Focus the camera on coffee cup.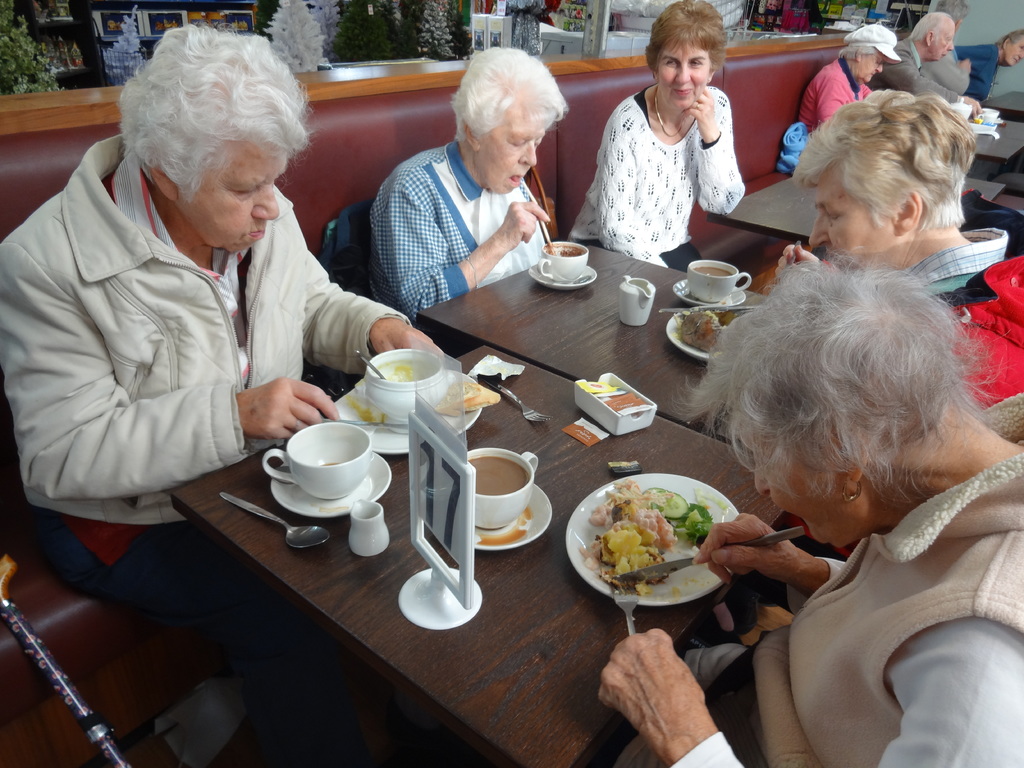
Focus region: (x1=685, y1=258, x2=752, y2=303).
